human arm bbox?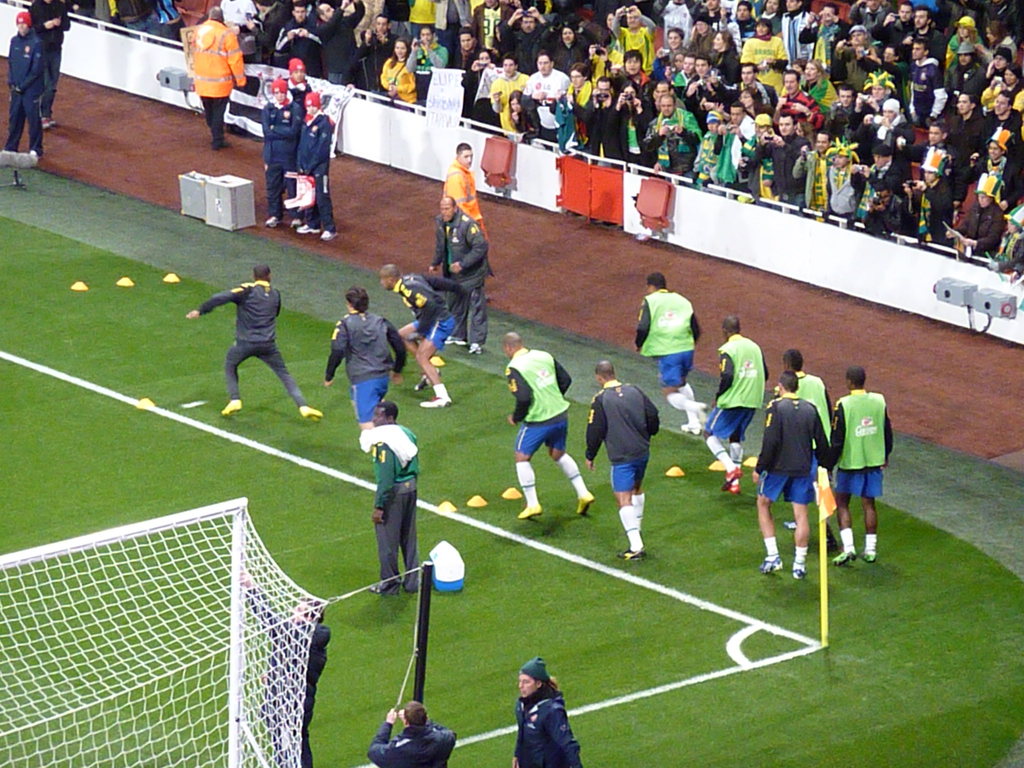
{"x1": 824, "y1": 406, "x2": 853, "y2": 474}
